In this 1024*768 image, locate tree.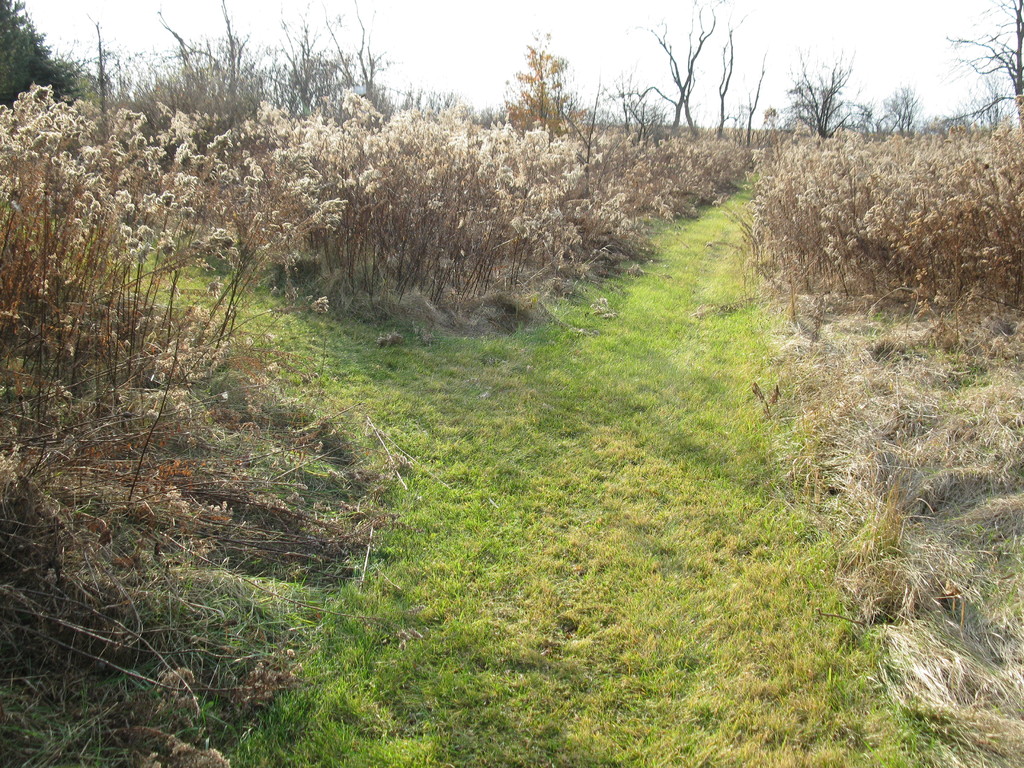
Bounding box: region(499, 29, 566, 140).
